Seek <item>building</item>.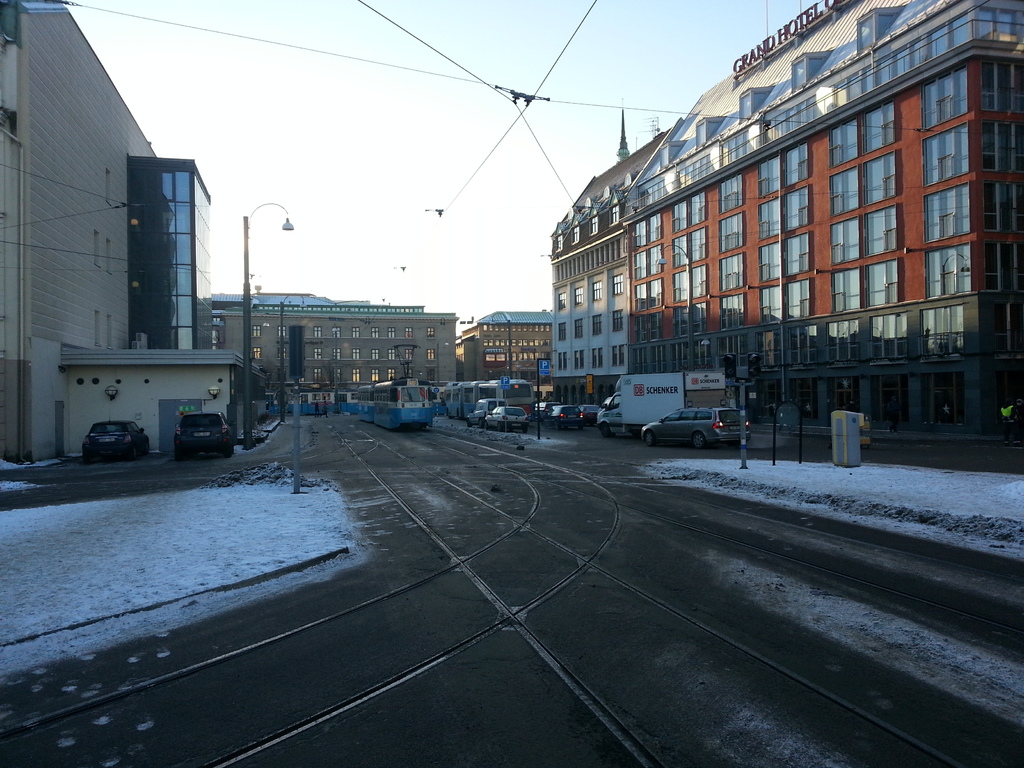
<region>0, 0, 209, 470</region>.
